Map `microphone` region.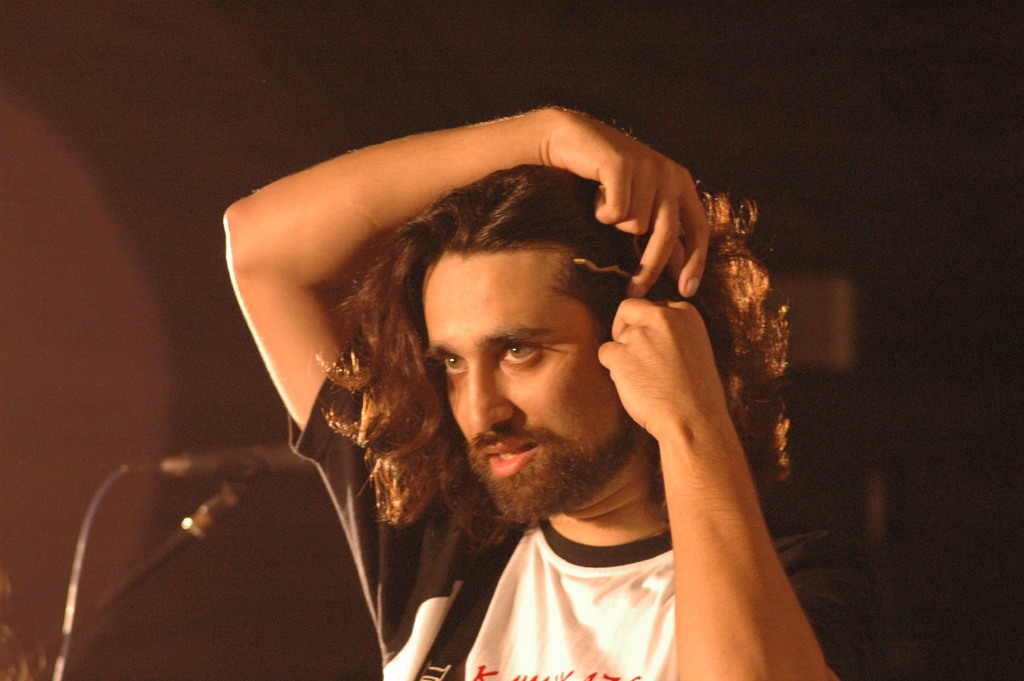
Mapped to <bbox>177, 439, 319, 482</bbox>.
